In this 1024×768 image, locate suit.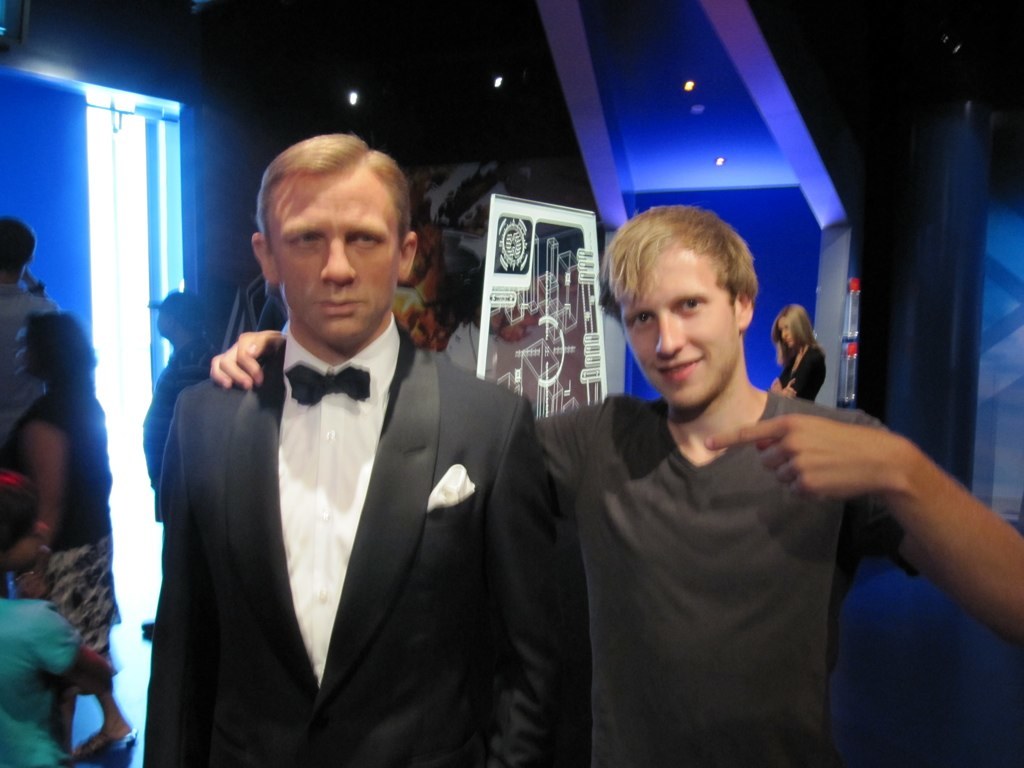
Bounding box: BBox(128, 287, 575, 757).
